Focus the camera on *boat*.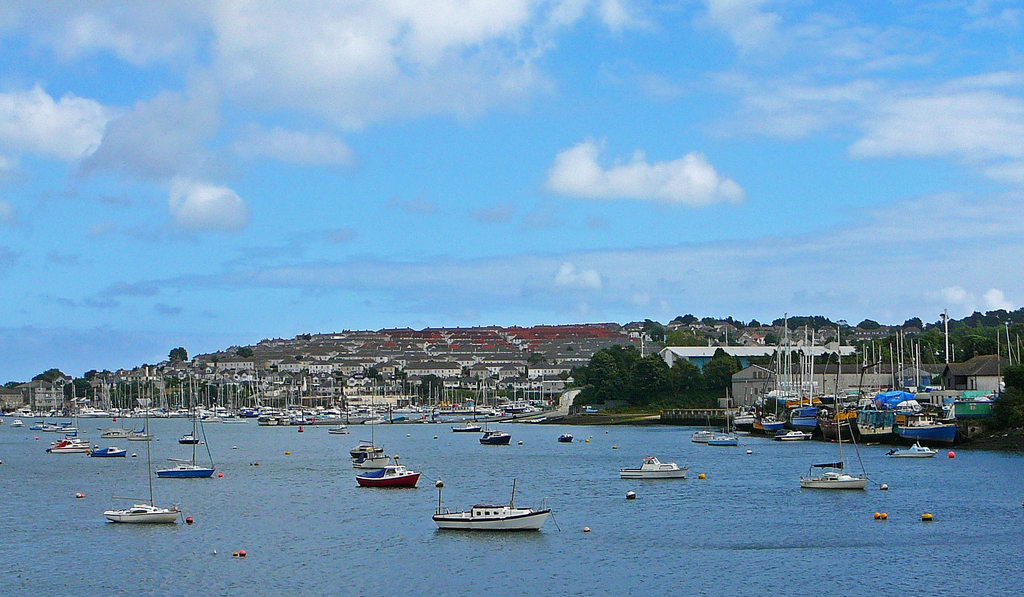
Focus region: bbox=(177, 386, 198, 446).
